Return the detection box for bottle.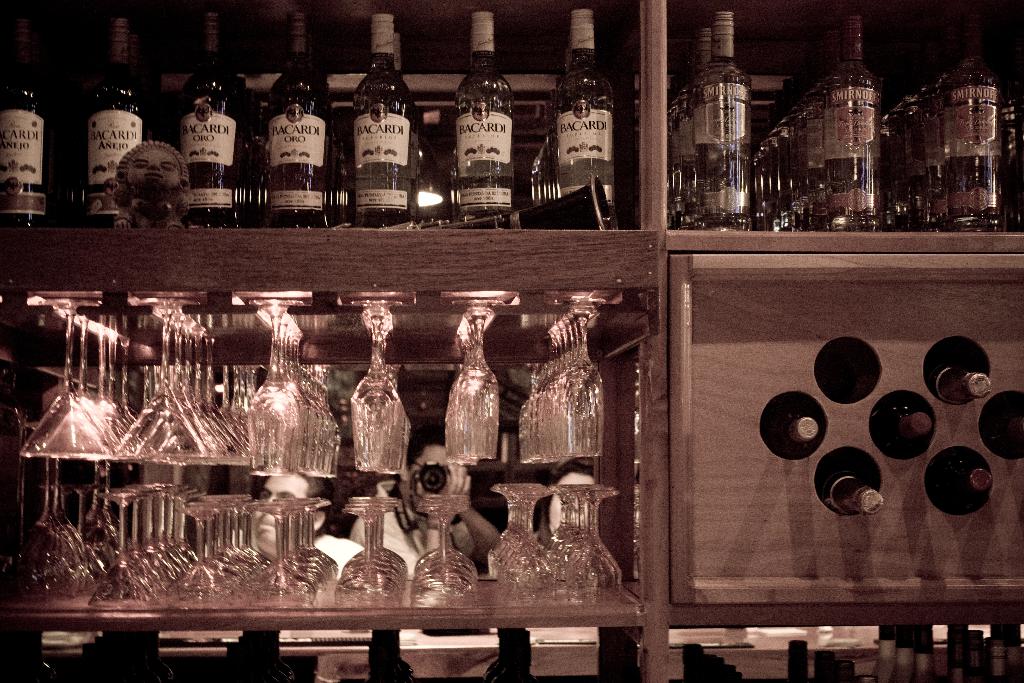
{"left": 948, "top": 464, "right": 993, "bottom": 491}.
